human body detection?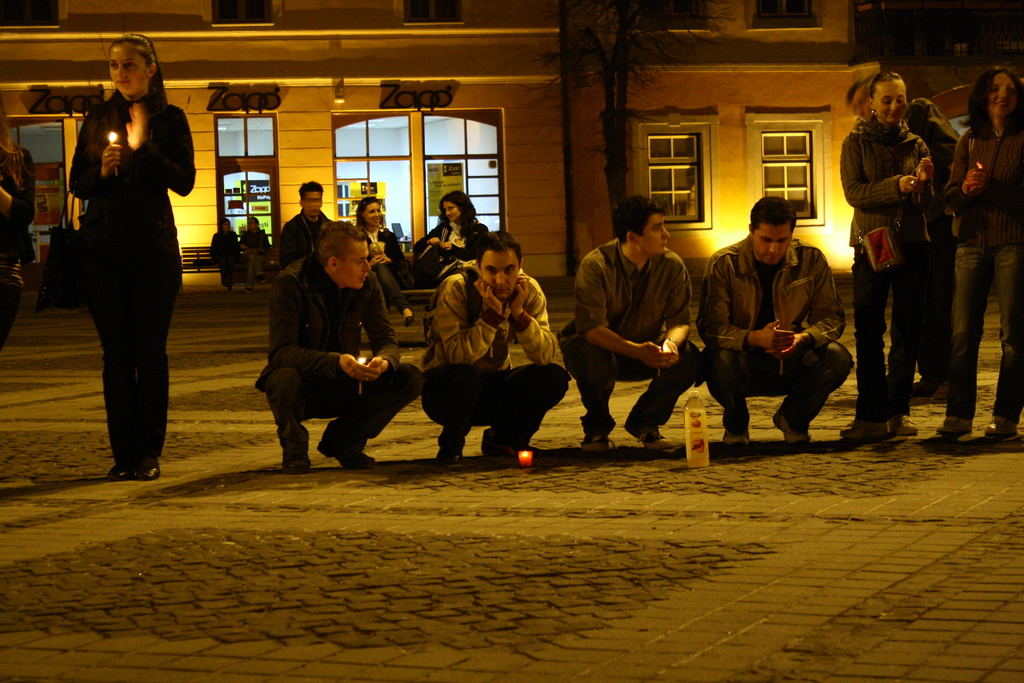
crop(935, 120, 1023, 462)
